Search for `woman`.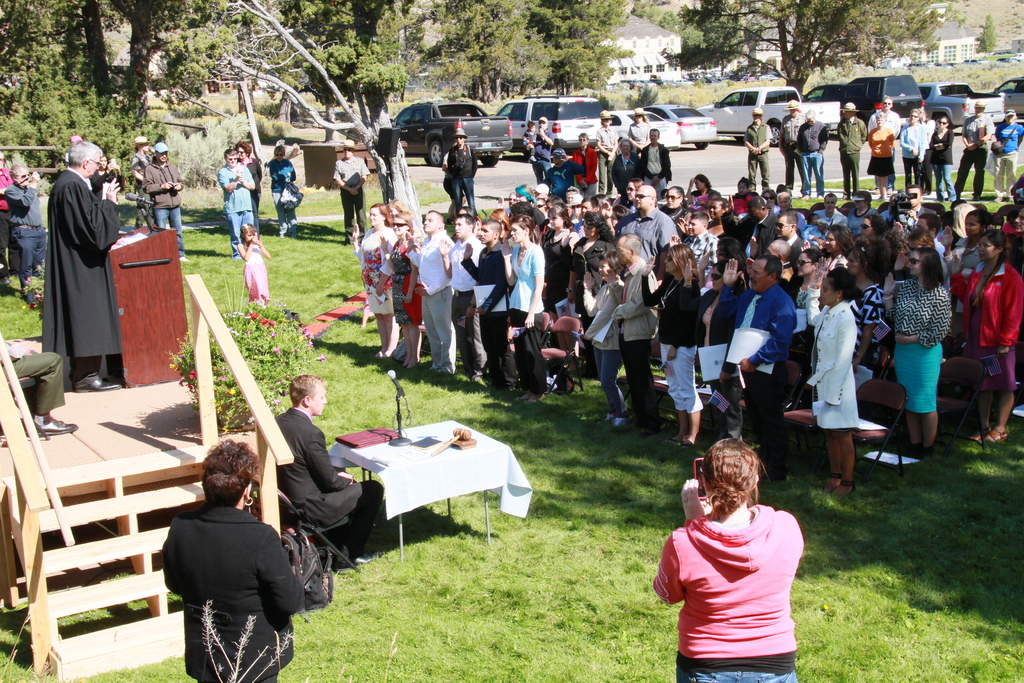
Found at l=264, t=143, r=296, b=240.
